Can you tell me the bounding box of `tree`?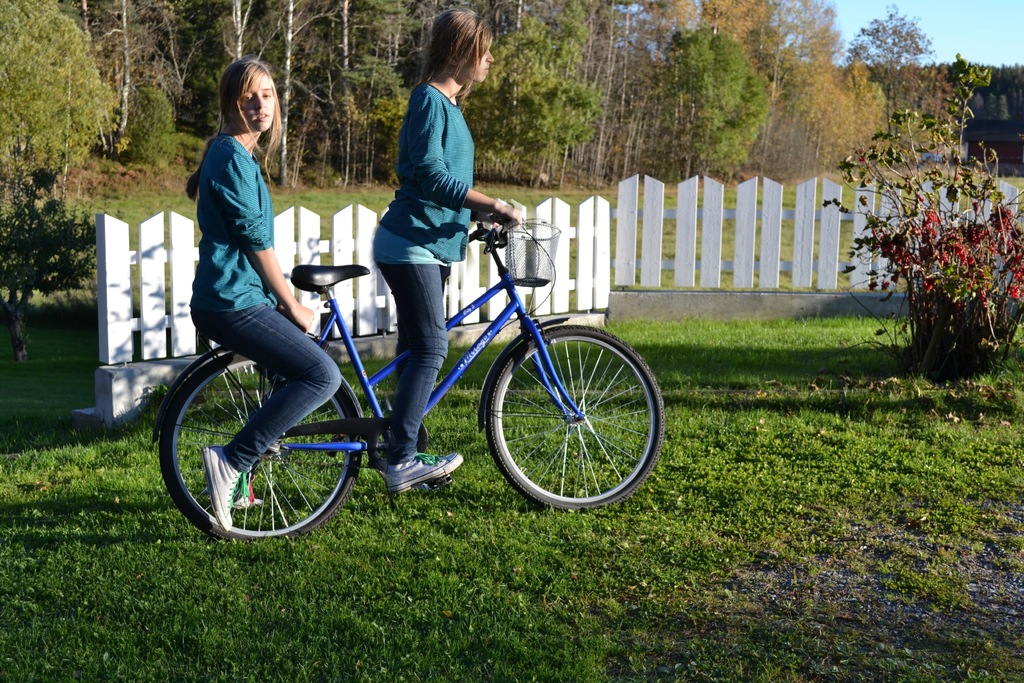
box(0, 0, 124, 206).
